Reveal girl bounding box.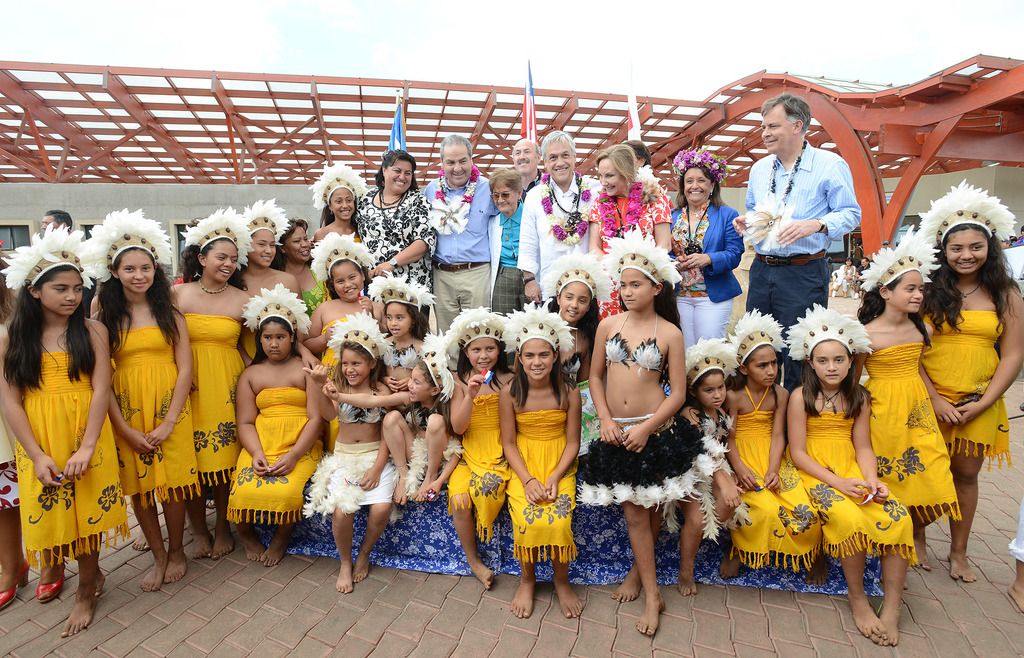
Revealed: Rect(494, 300, 586, 622).
